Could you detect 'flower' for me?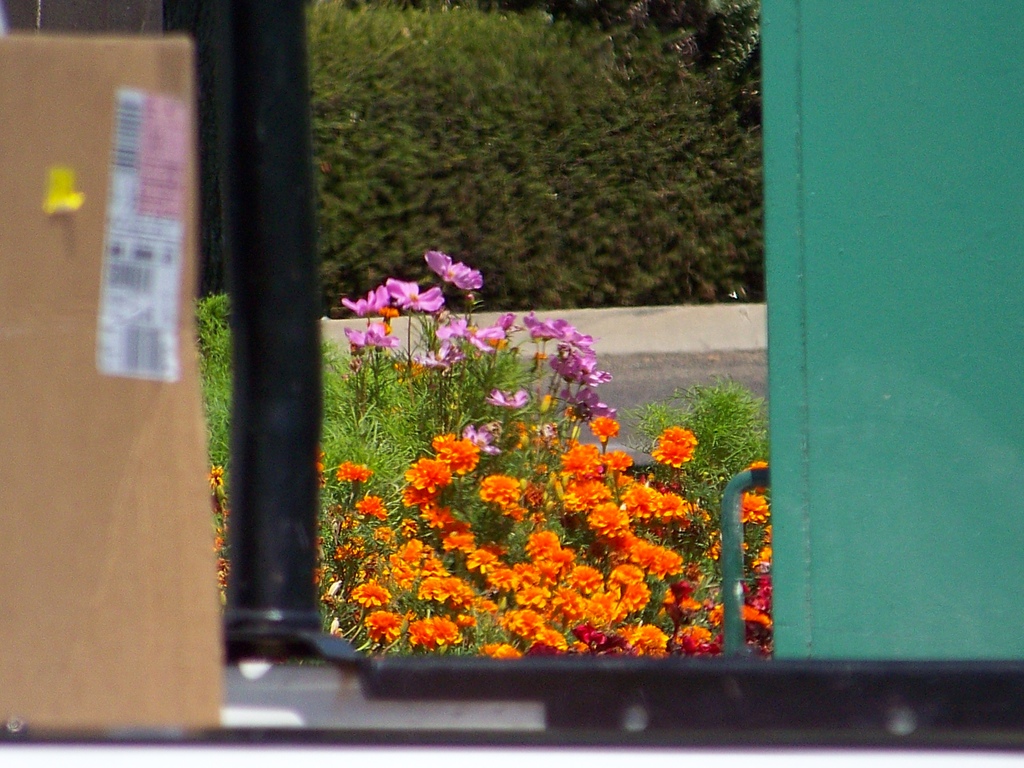
Detection result: x1=751 y1=543 x2=772 y2=574.
